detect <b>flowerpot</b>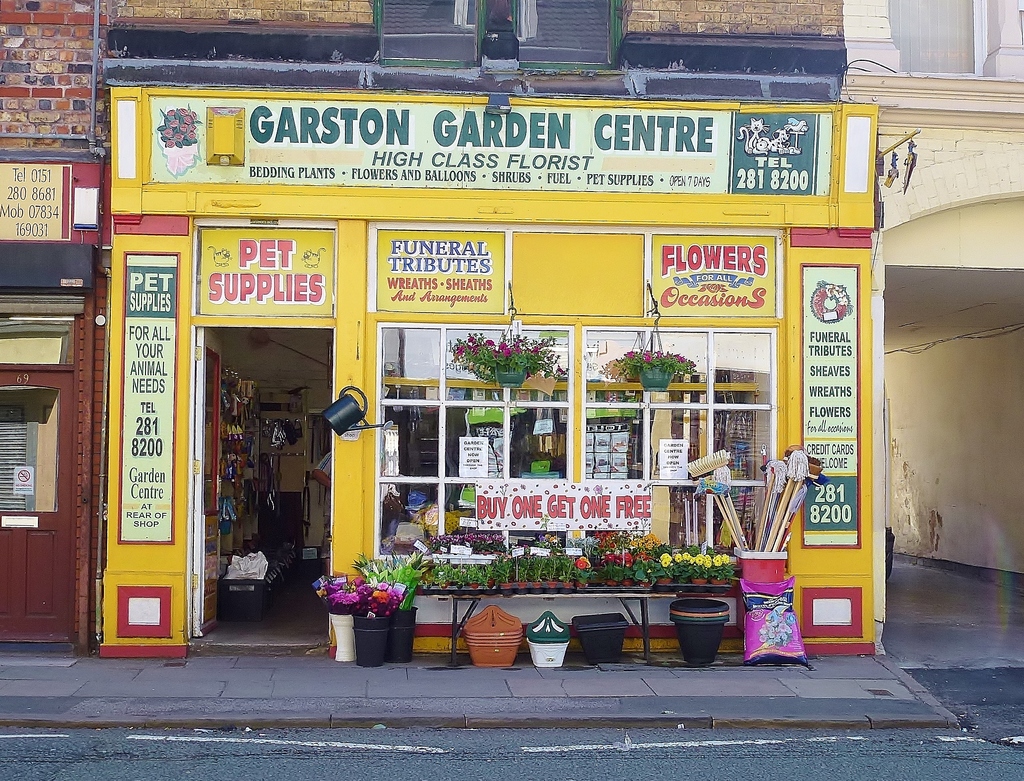
bbox=[389, 606, 419, 664]
